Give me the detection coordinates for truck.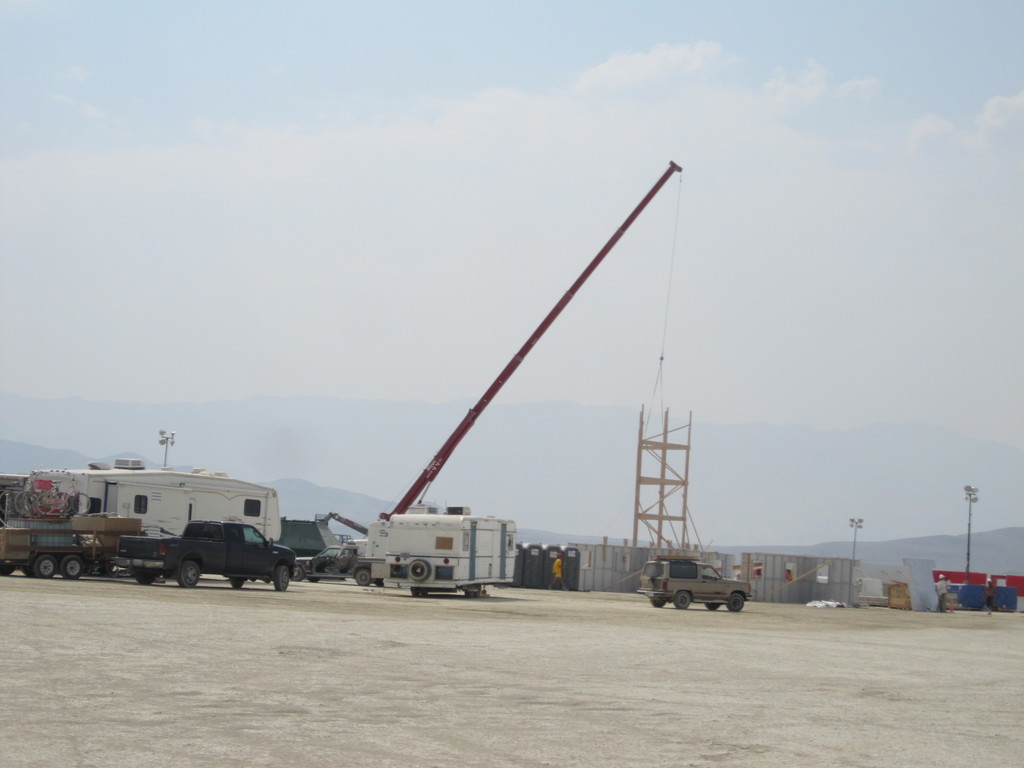
l=294, t=543, r=386, b=589.
